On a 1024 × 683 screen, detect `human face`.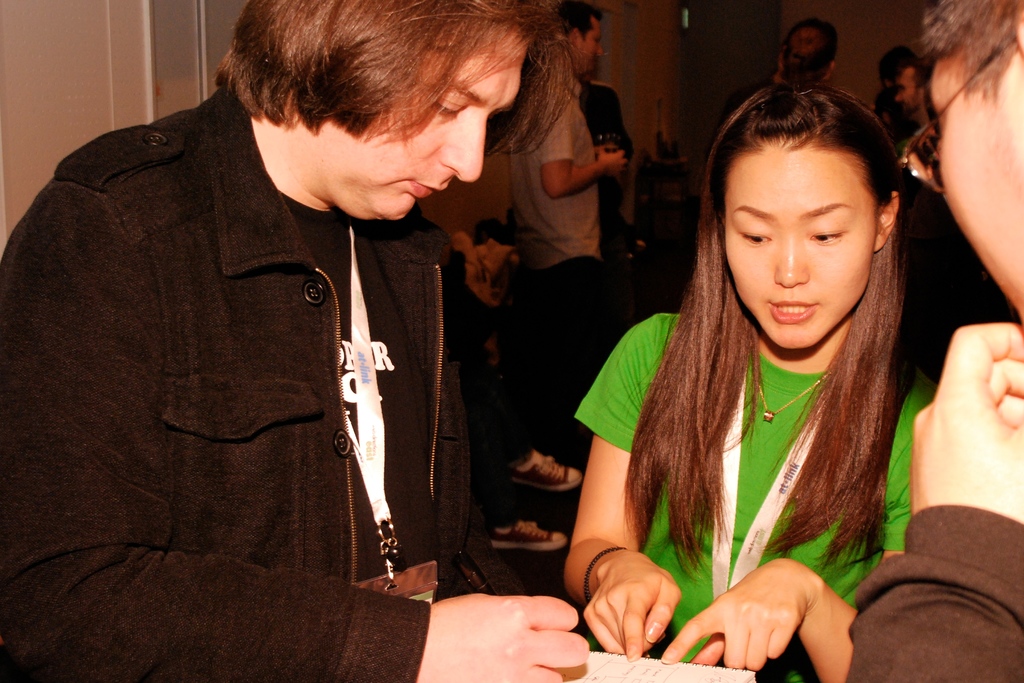
[724,142,880,352].
